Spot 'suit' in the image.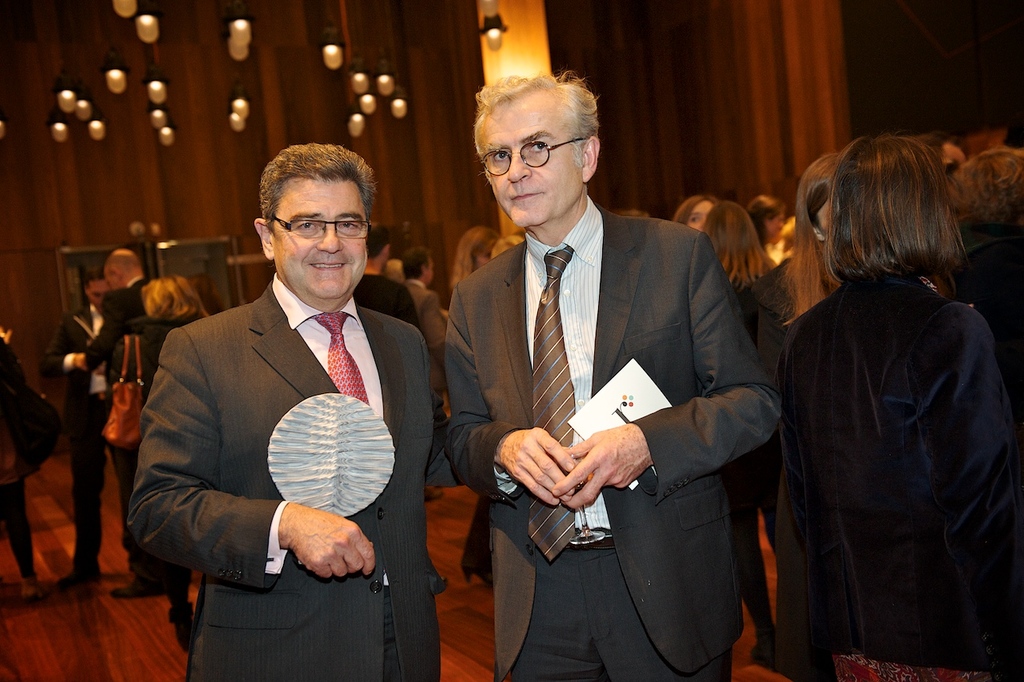
'suit' found at bbox=[438, 83, 766, 666].
